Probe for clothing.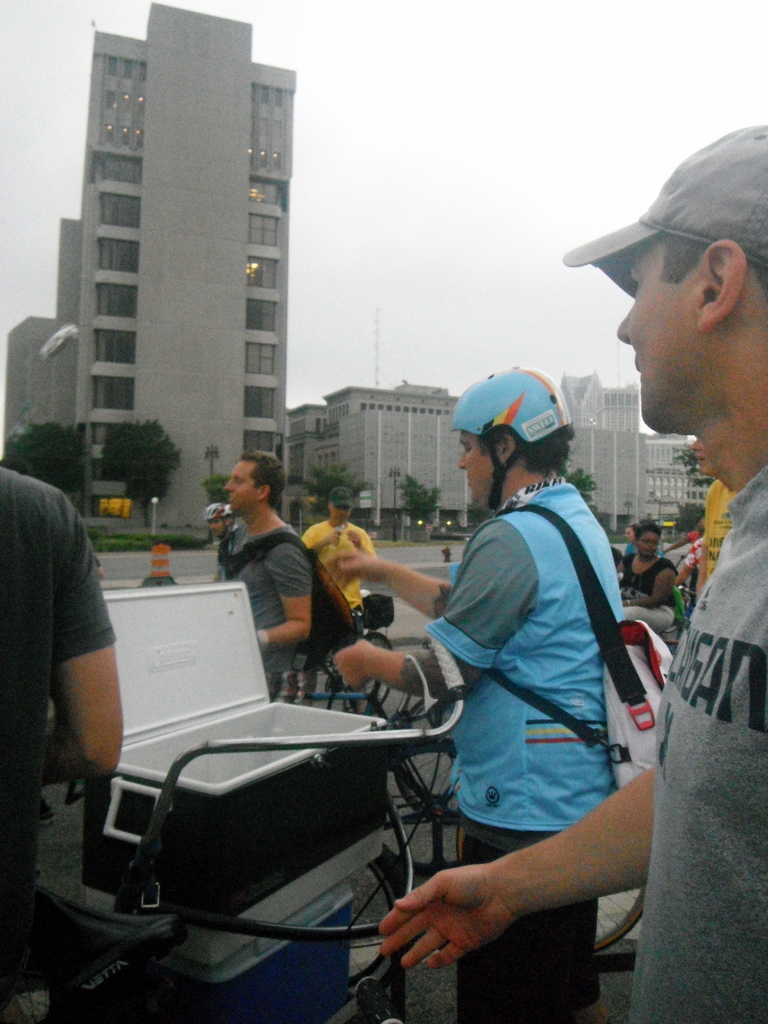
Probe result: bbox(296, 518, 380, 644).
